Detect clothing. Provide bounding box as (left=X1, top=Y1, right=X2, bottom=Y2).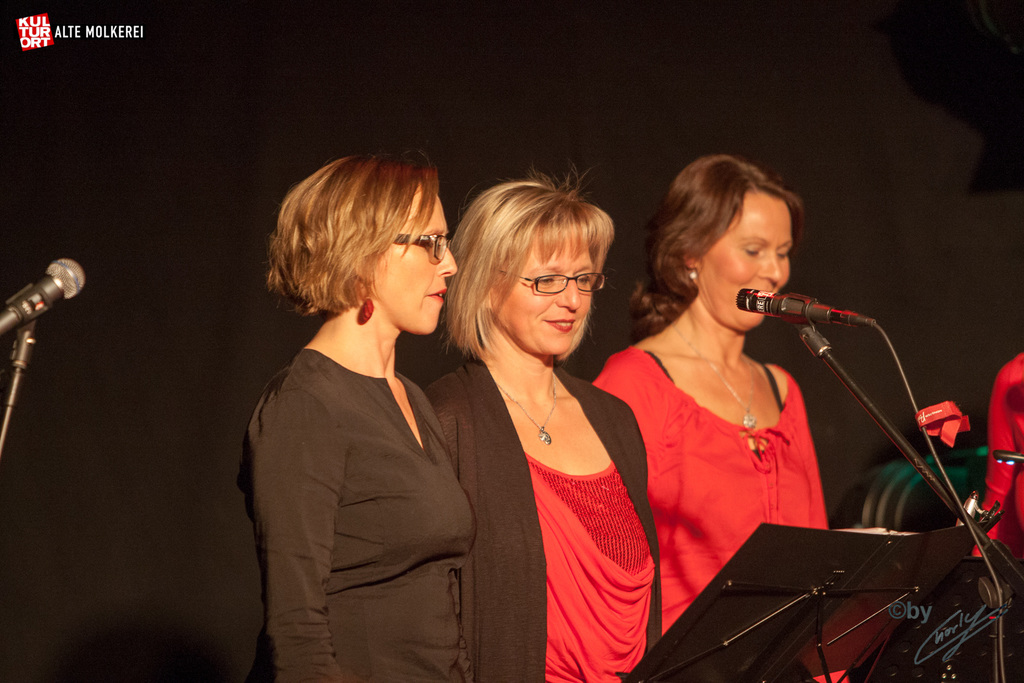
(left=238, top=260, right=504, bottom=680).
